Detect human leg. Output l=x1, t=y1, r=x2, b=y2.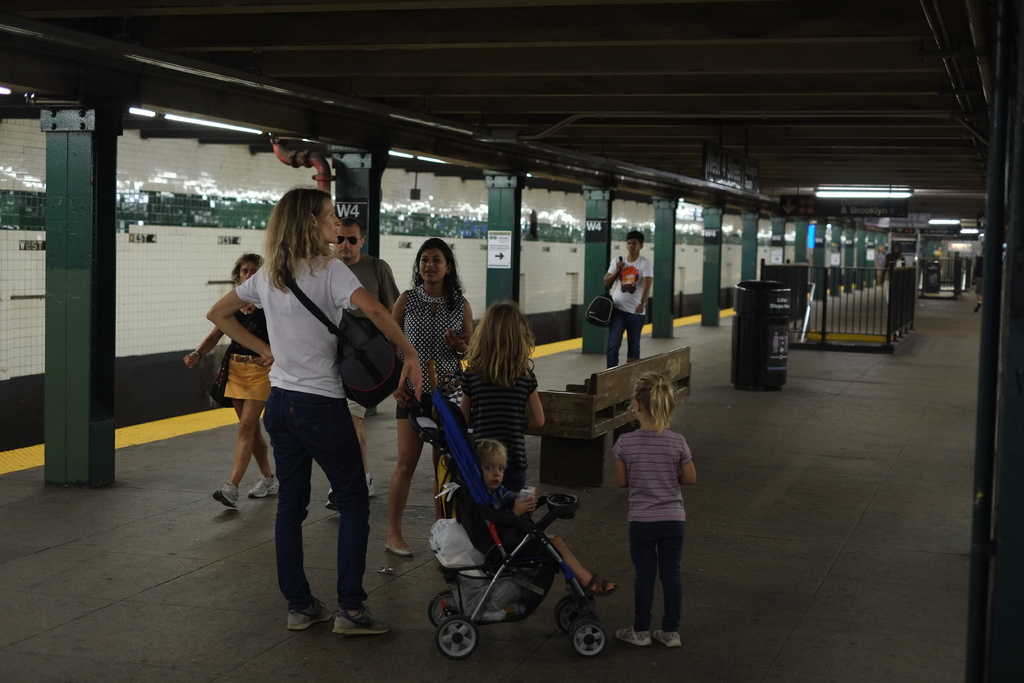
l=227, t=349, r=282, b=497.
